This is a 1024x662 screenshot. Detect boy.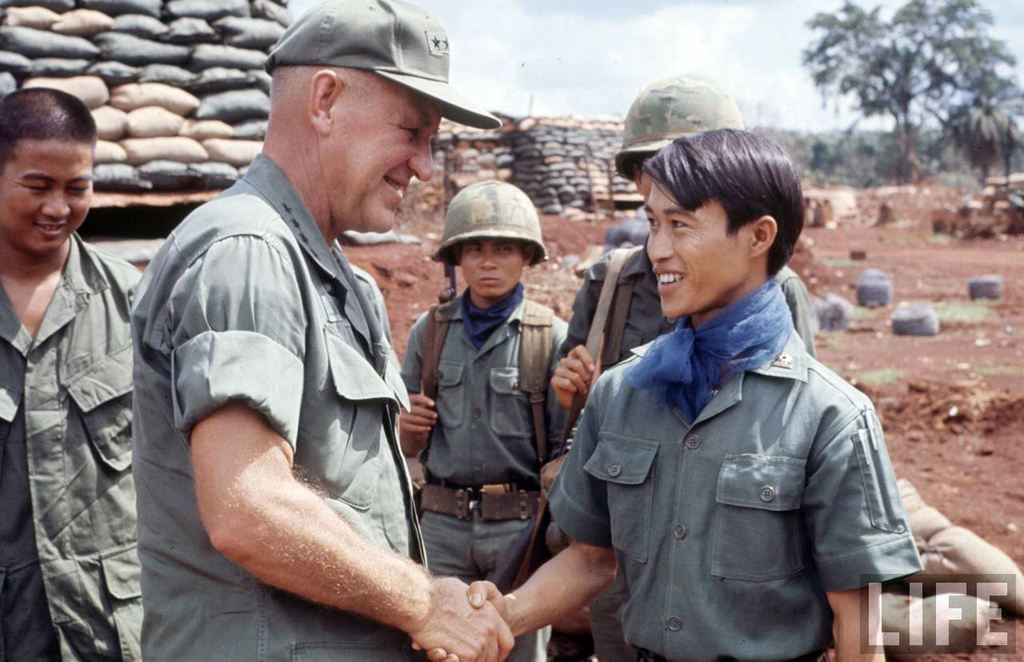
(401, 178, 581, 661).
